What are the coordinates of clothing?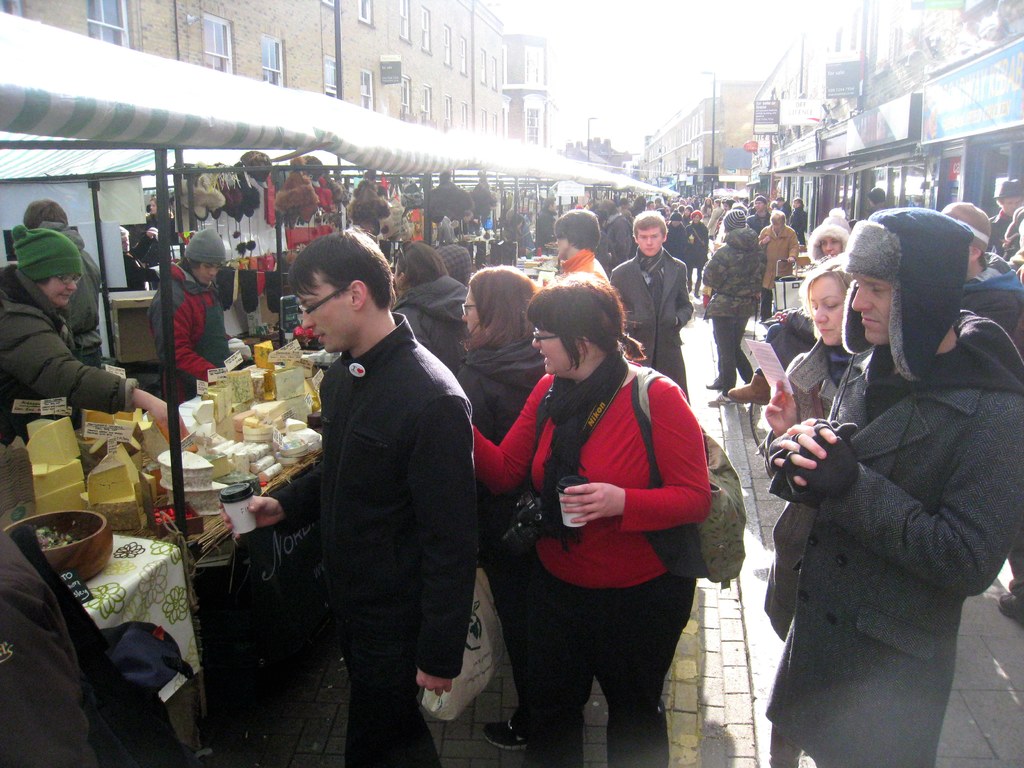
box=[392, 278, 468, 381].
